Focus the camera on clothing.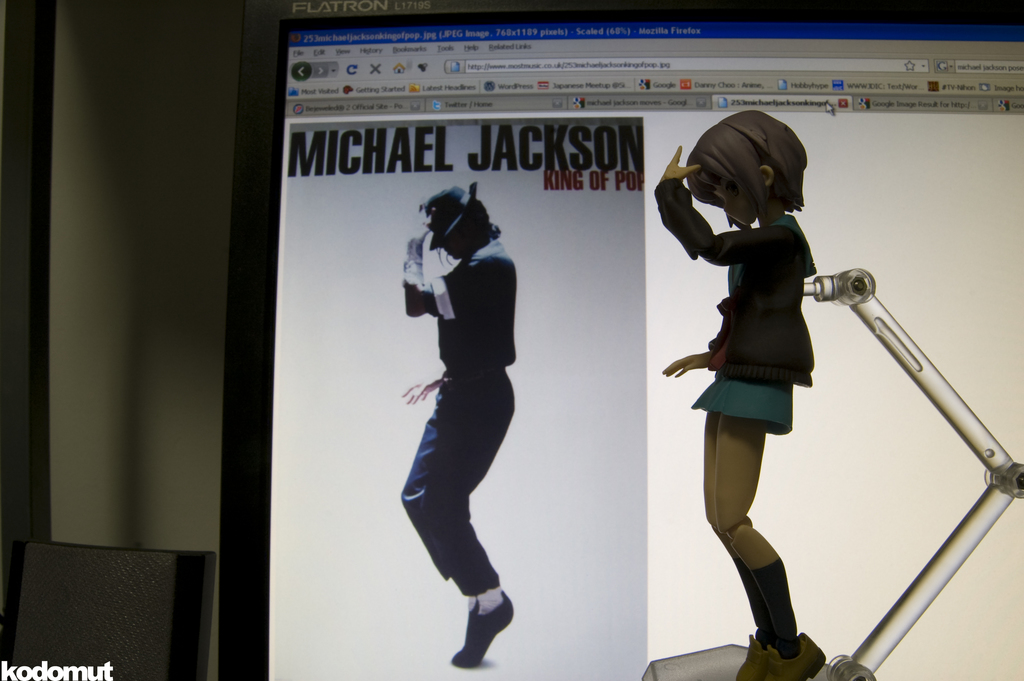
Focus region: 645,174,822,429.
